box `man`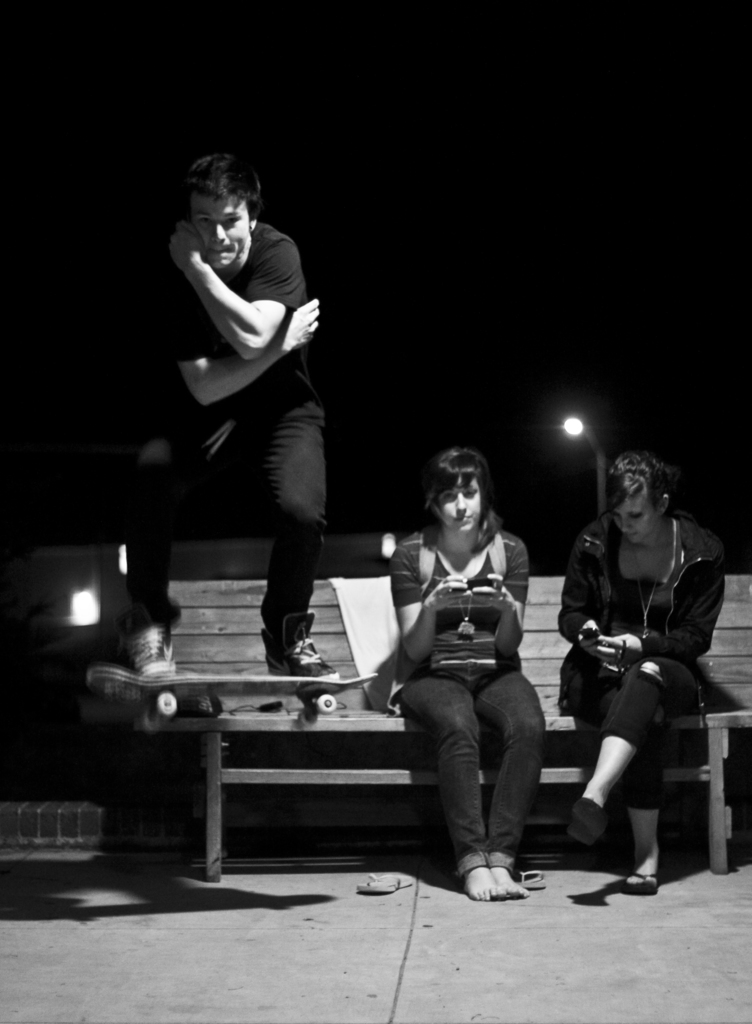
bbox=(133, 149, 339, 690)
